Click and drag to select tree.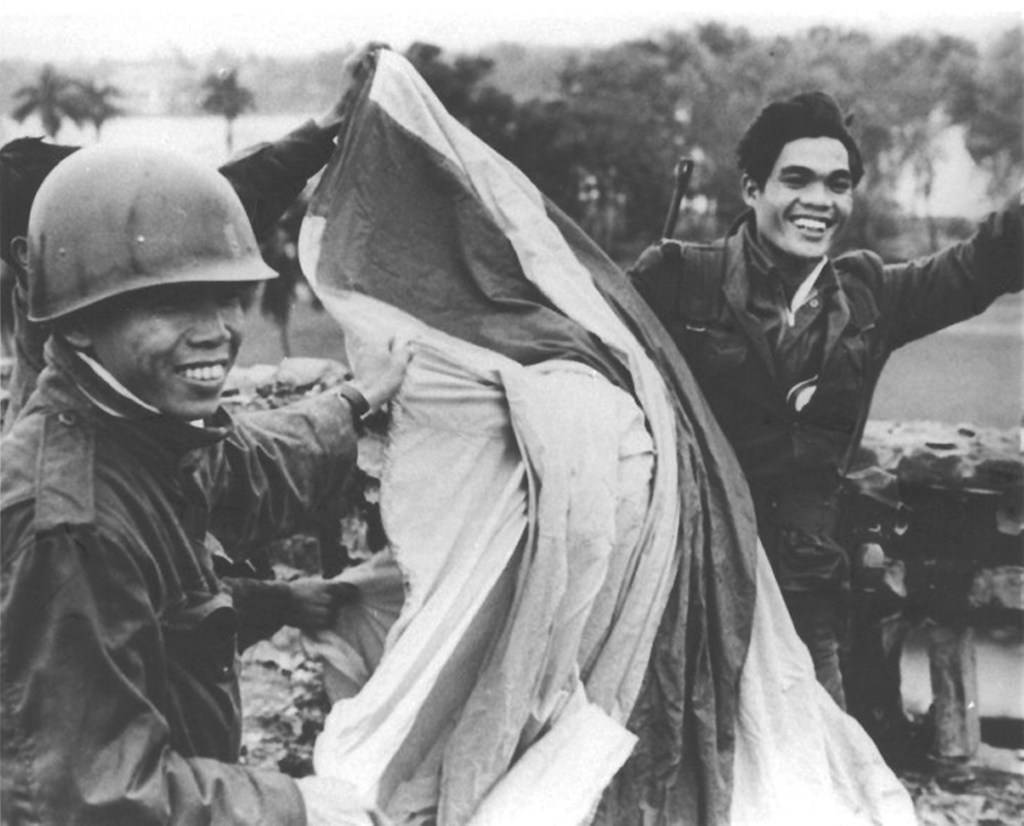
Selection: [left=14, top=57, right=69, bottom=145].
